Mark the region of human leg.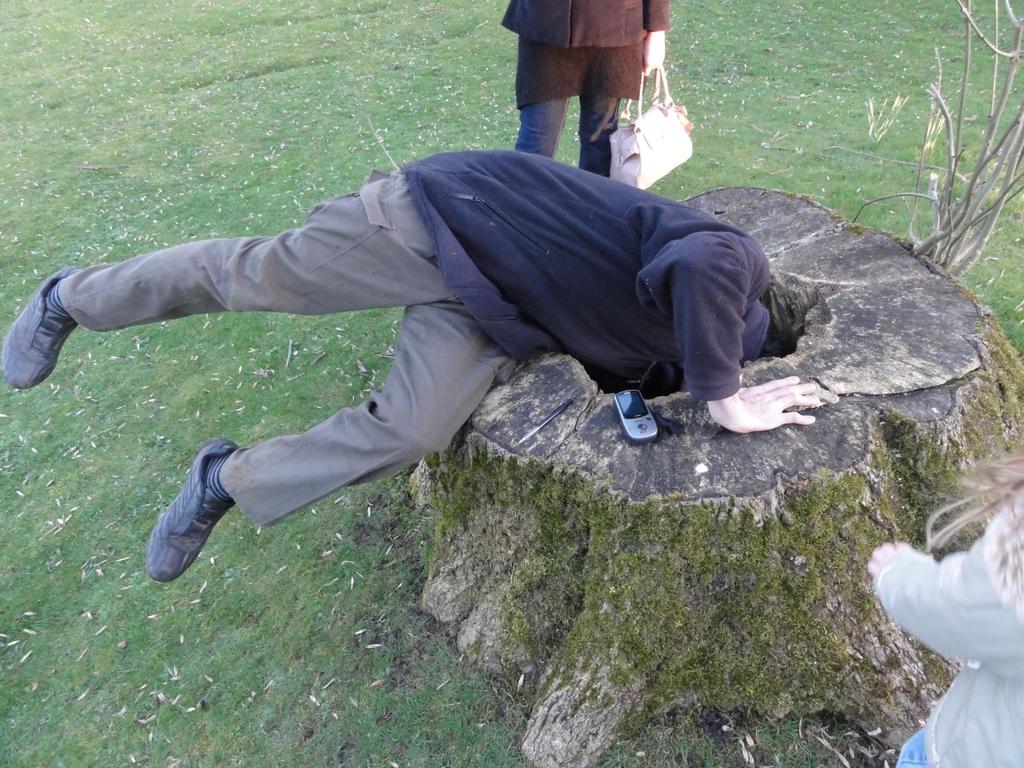
Region: x1=573 y1=0 x2=637 y2=172.
